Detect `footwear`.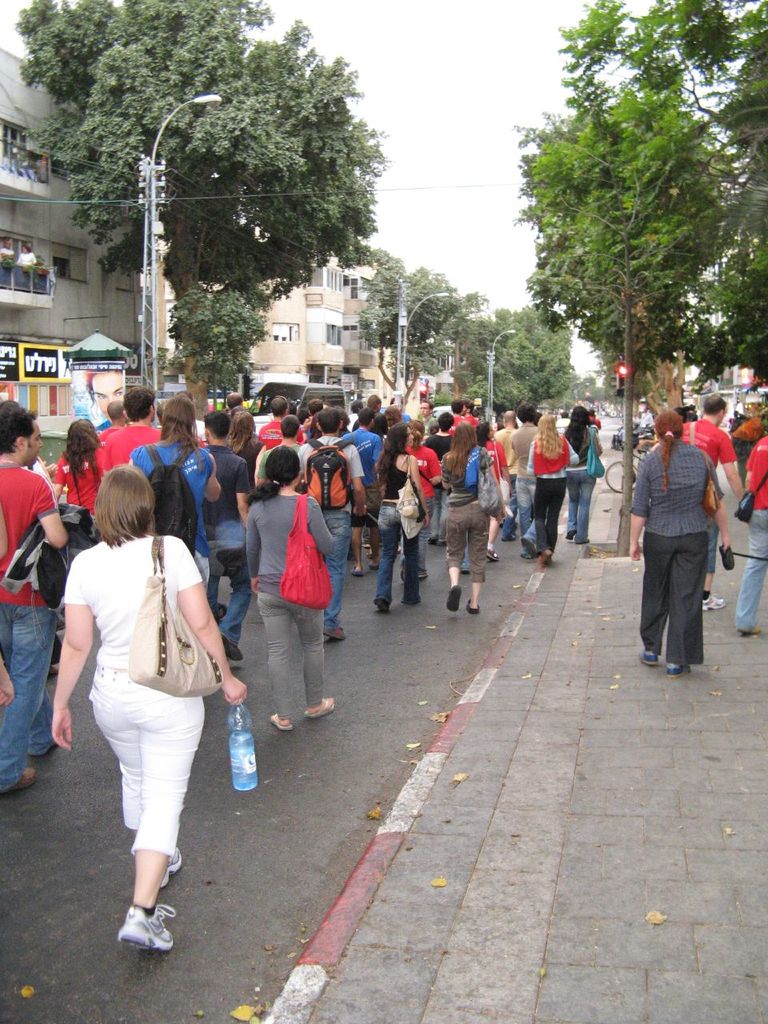
Detected at 702:592:723:611.
